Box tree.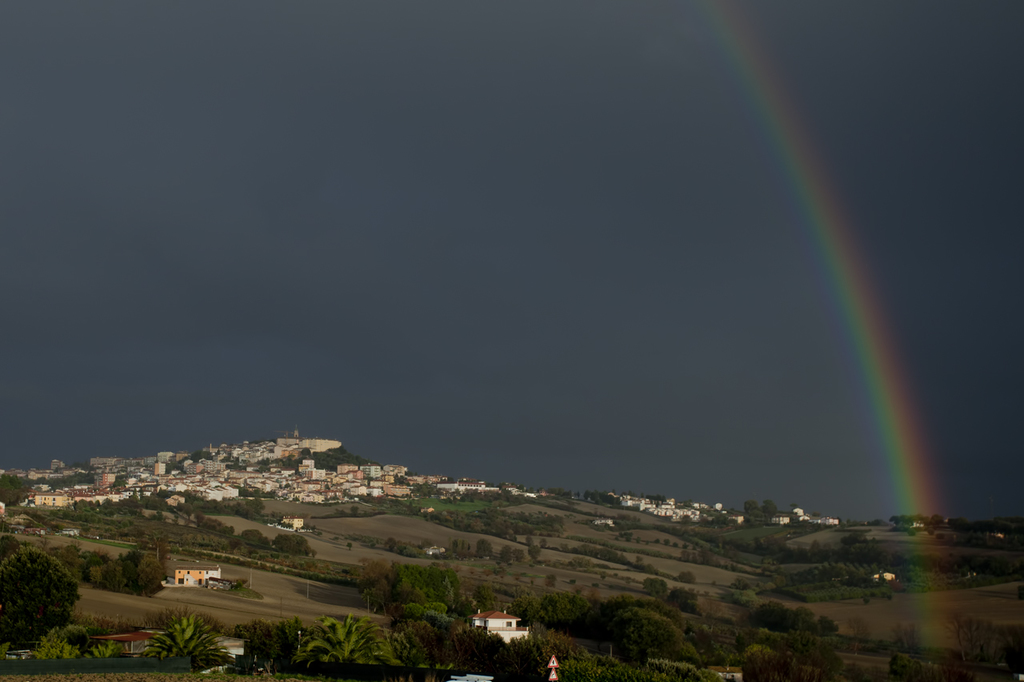
(left=185, top=453, right=210, bottom=467).
